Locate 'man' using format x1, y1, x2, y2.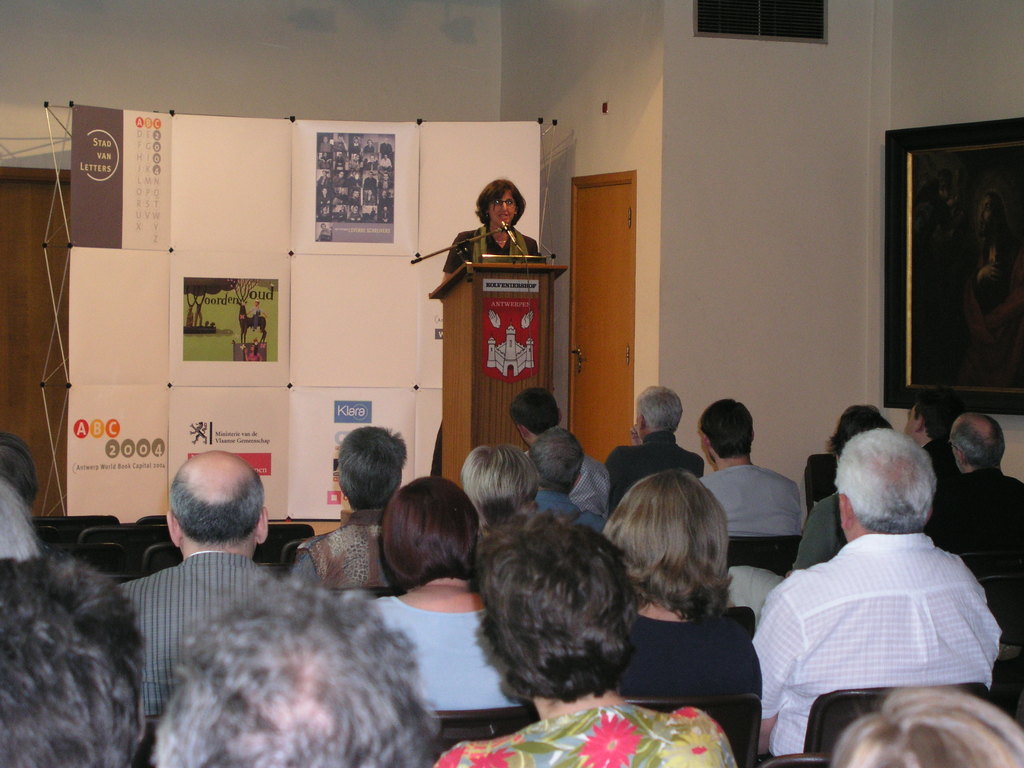
696, 399, 809, 534.
